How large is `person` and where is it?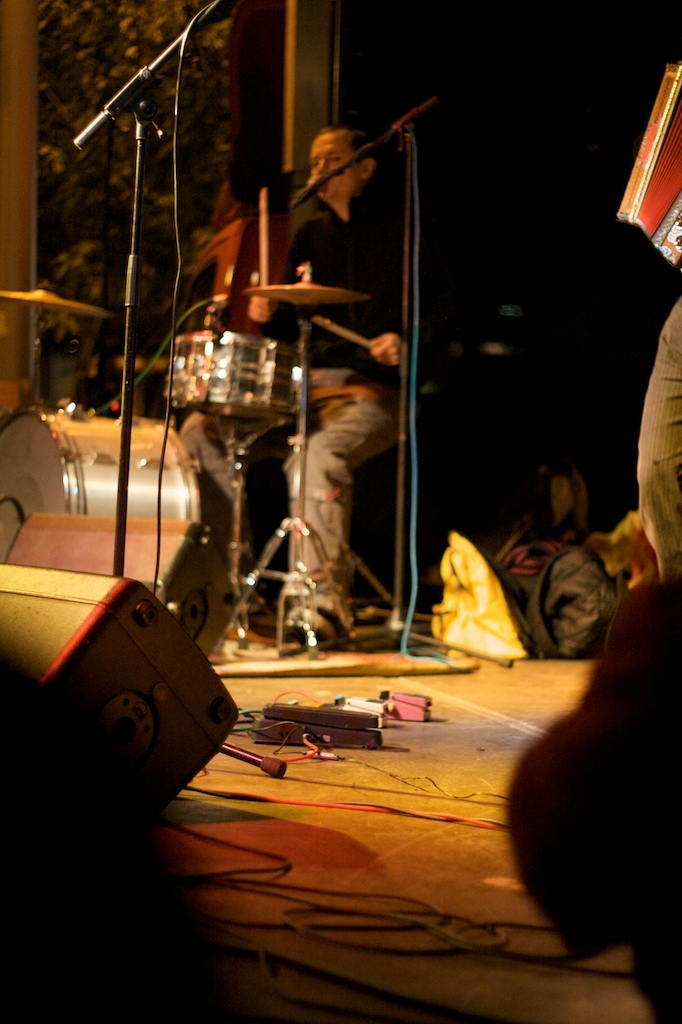
Bounding box: Rect(633, 296, 681, 578).
